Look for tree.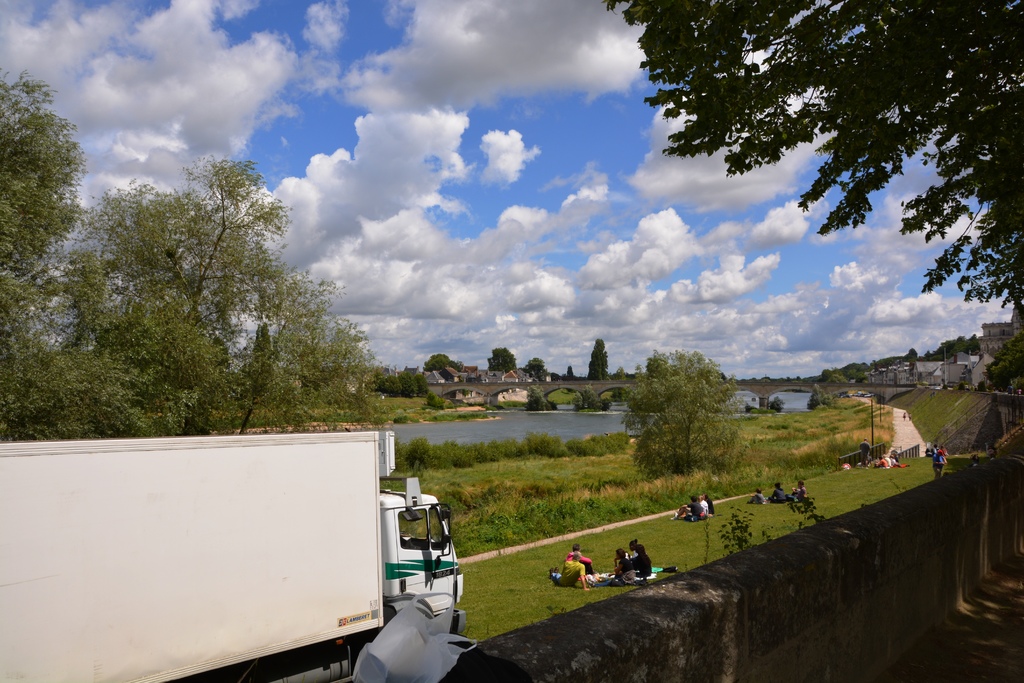
Found: region(44, 144, 366, 445).
